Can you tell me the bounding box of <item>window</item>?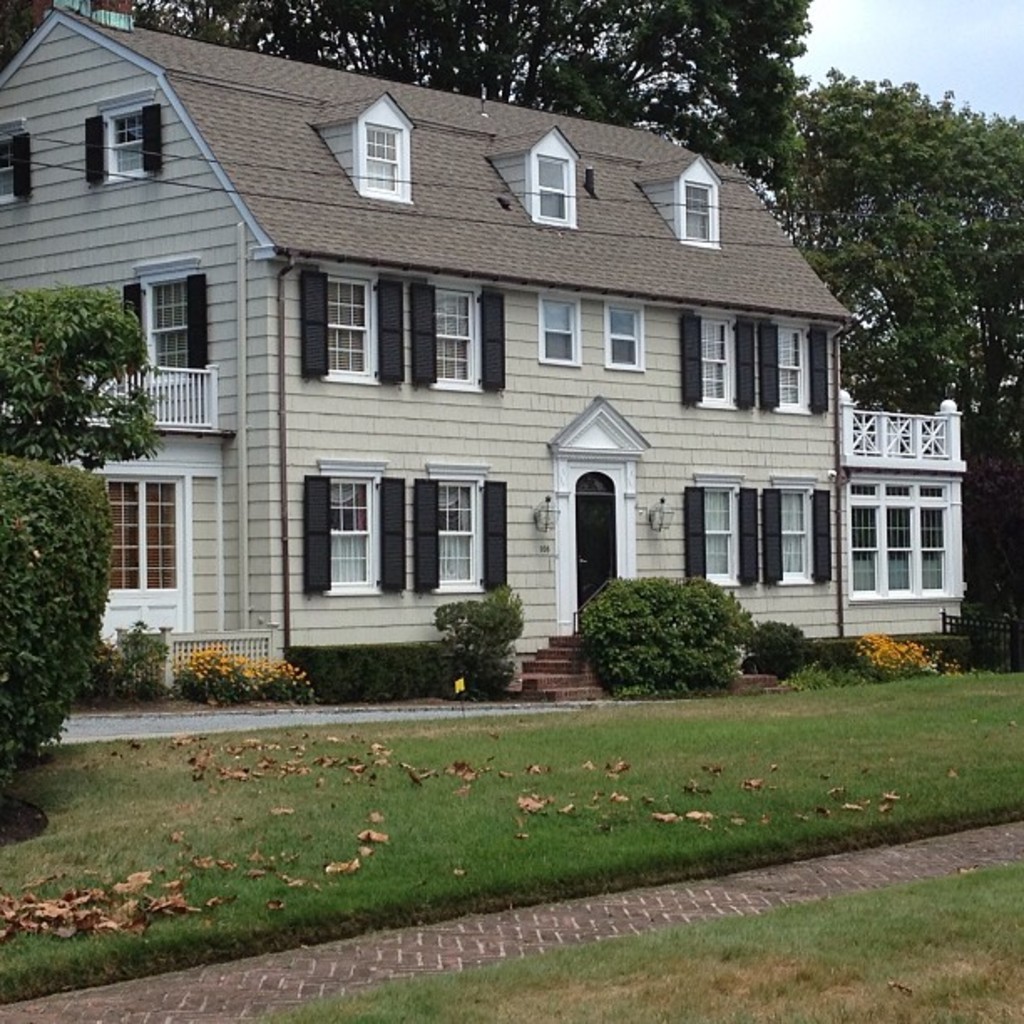
{"x1": 358, "y1": 122, "x2": 402, "y2": 191}.
